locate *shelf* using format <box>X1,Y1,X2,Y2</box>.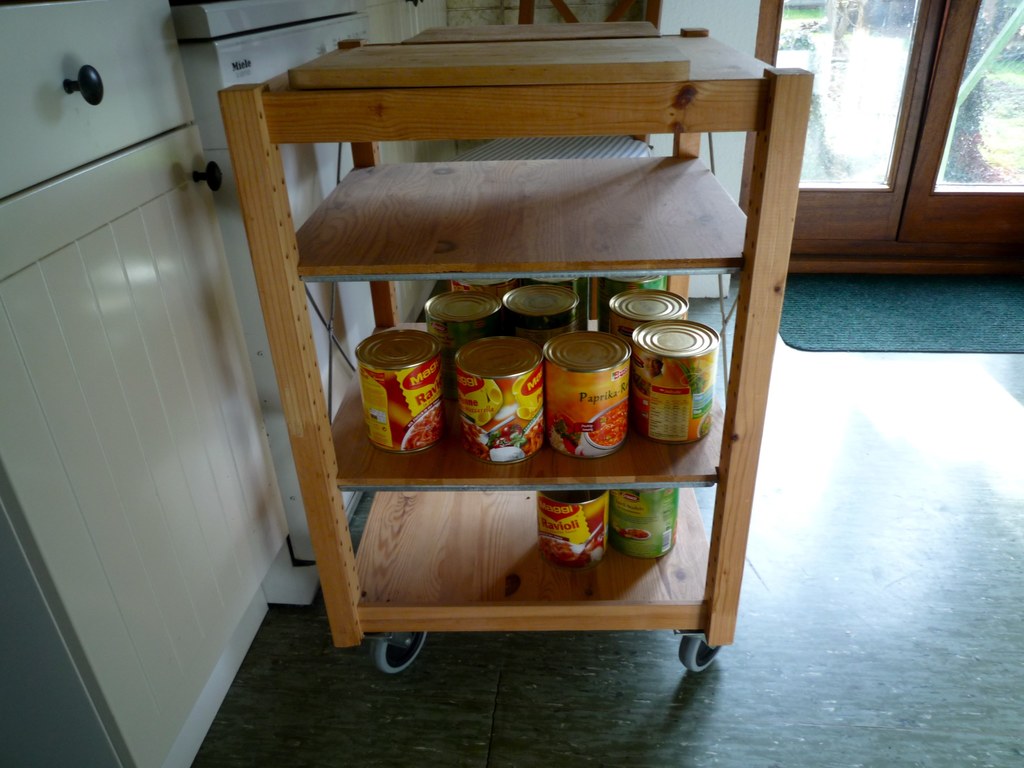
<box>297,264,730,489</box>.
